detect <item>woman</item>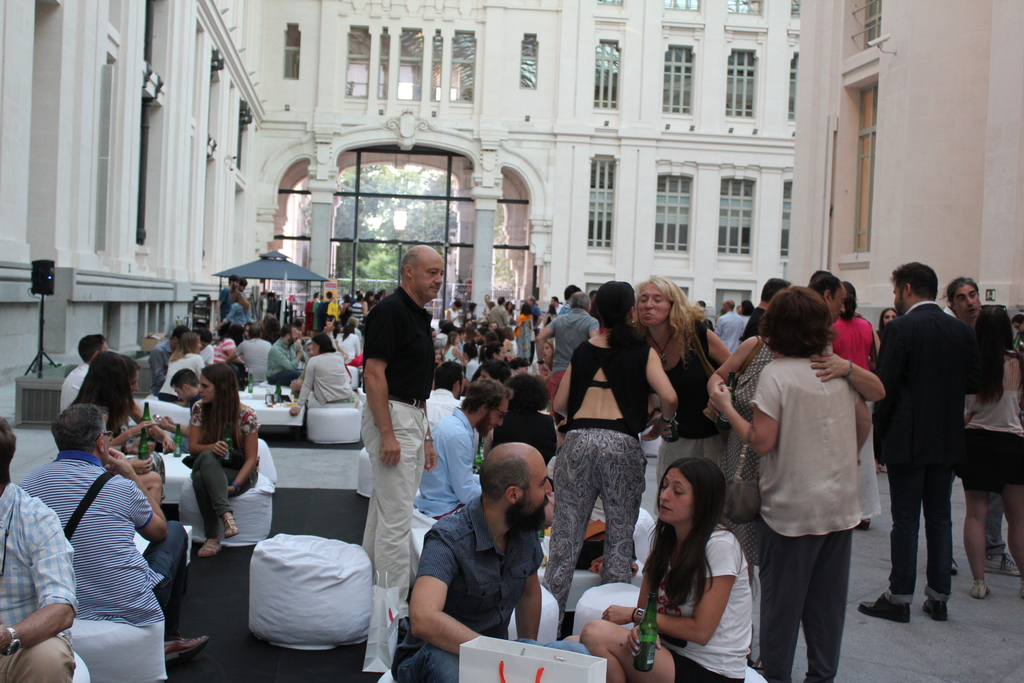
565/456/756/682
